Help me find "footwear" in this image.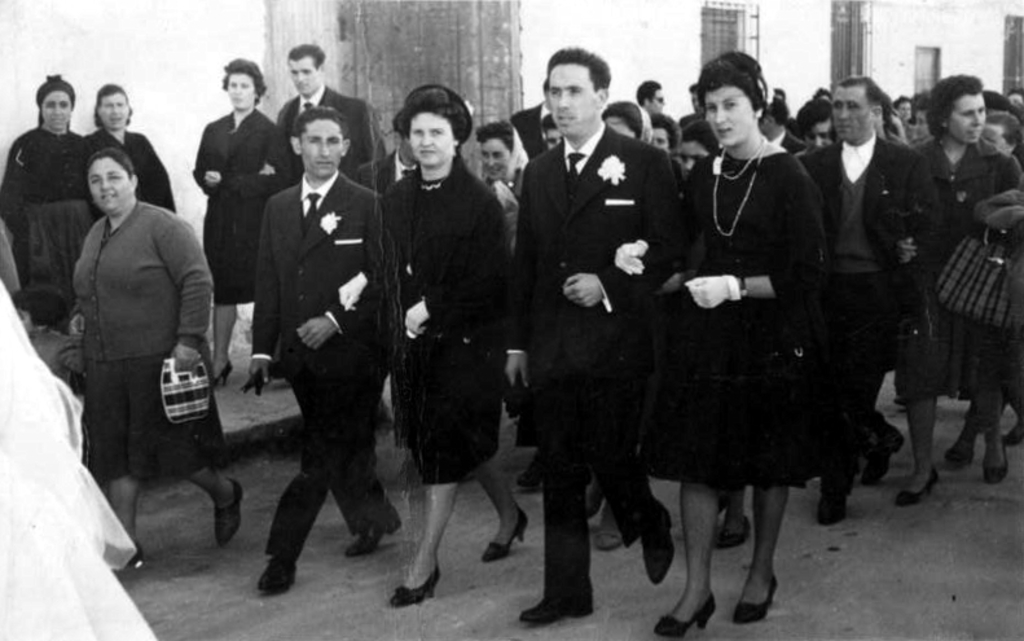
Found it: 243/543/300/610.
